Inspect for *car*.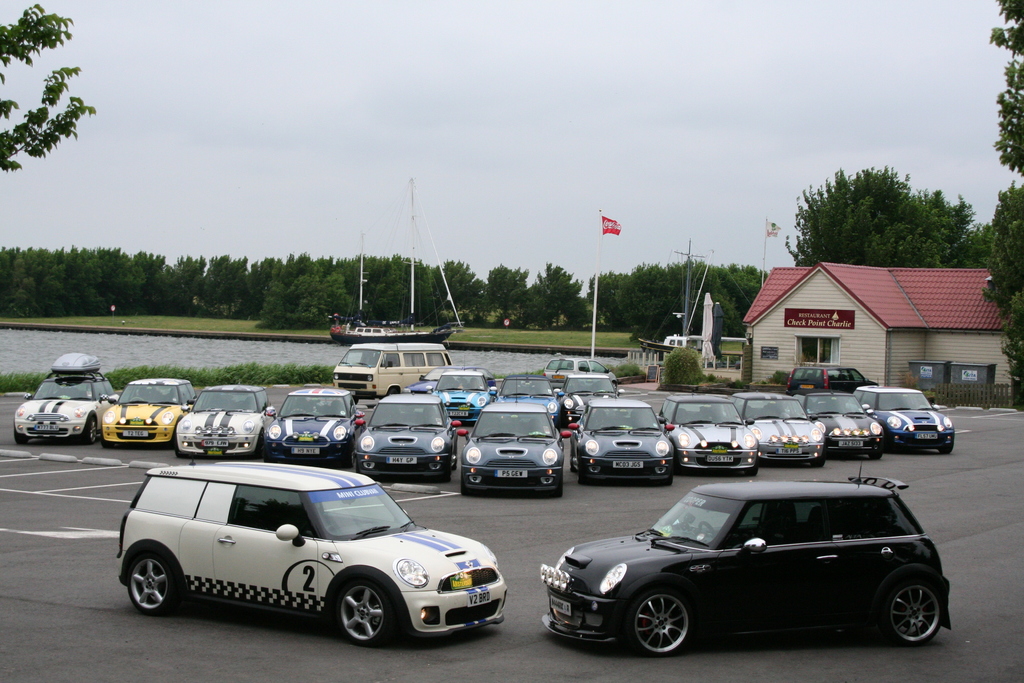
Inspection: x1=458, y1=402, x2=570, y2=497.
